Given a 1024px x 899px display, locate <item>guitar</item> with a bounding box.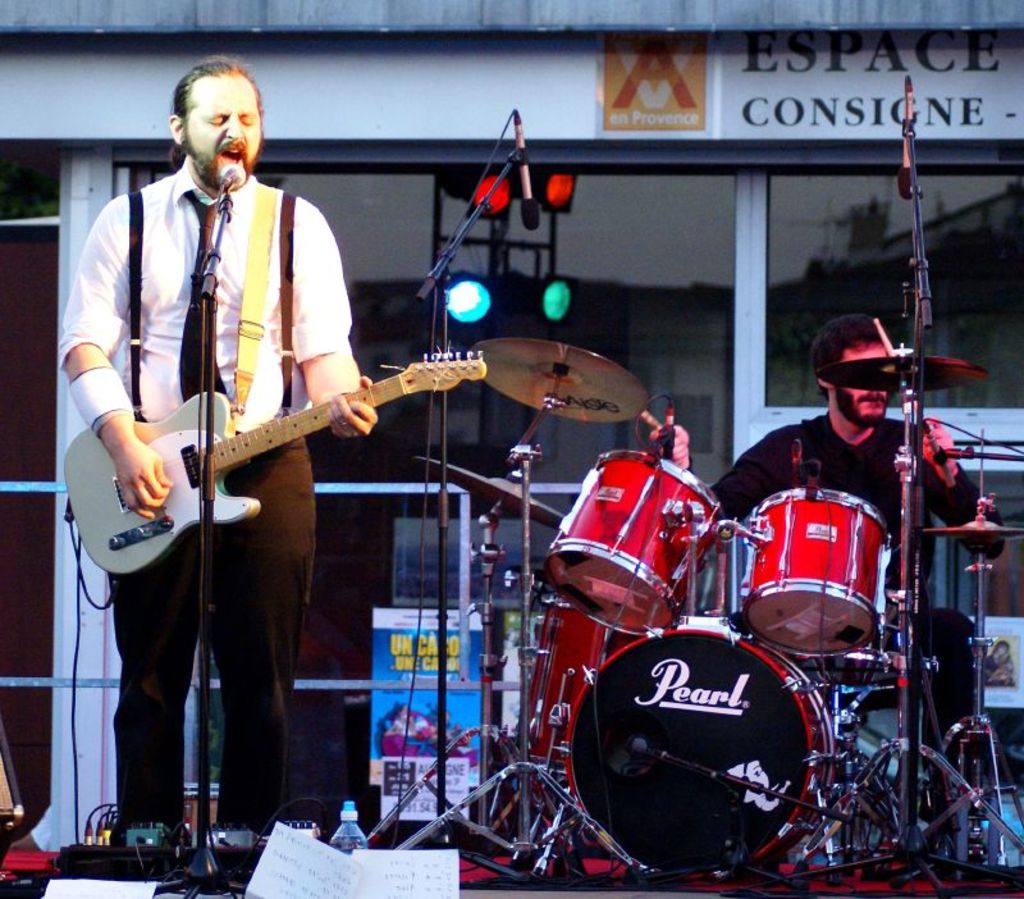
Located: rect(65, 347, 489, 575).
